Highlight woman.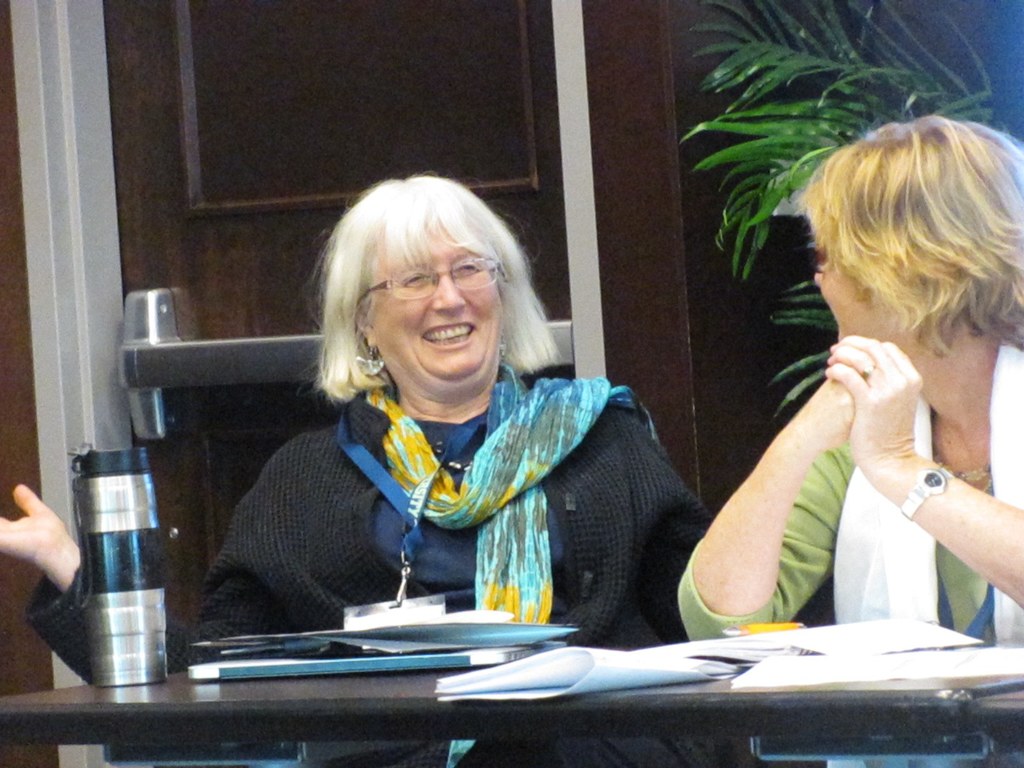
Highlighted region: l=0, t=170, r=722, b=767.
